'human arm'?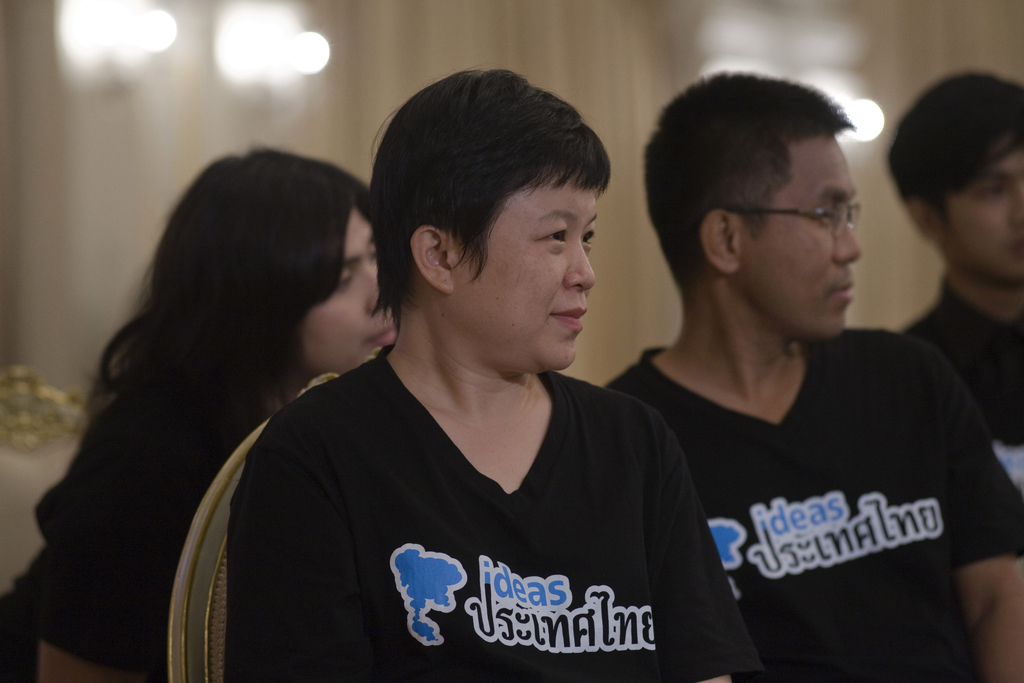
detection(653, 402, 746, 682)
